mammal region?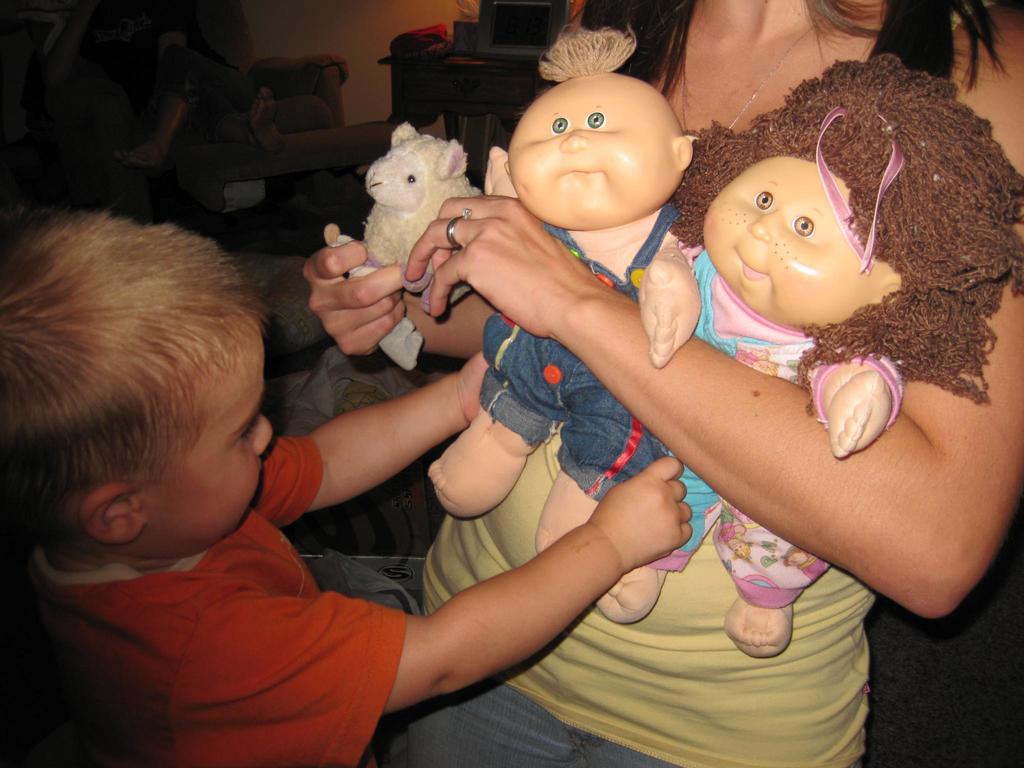
<region>422, 20, 705, 552</region>
